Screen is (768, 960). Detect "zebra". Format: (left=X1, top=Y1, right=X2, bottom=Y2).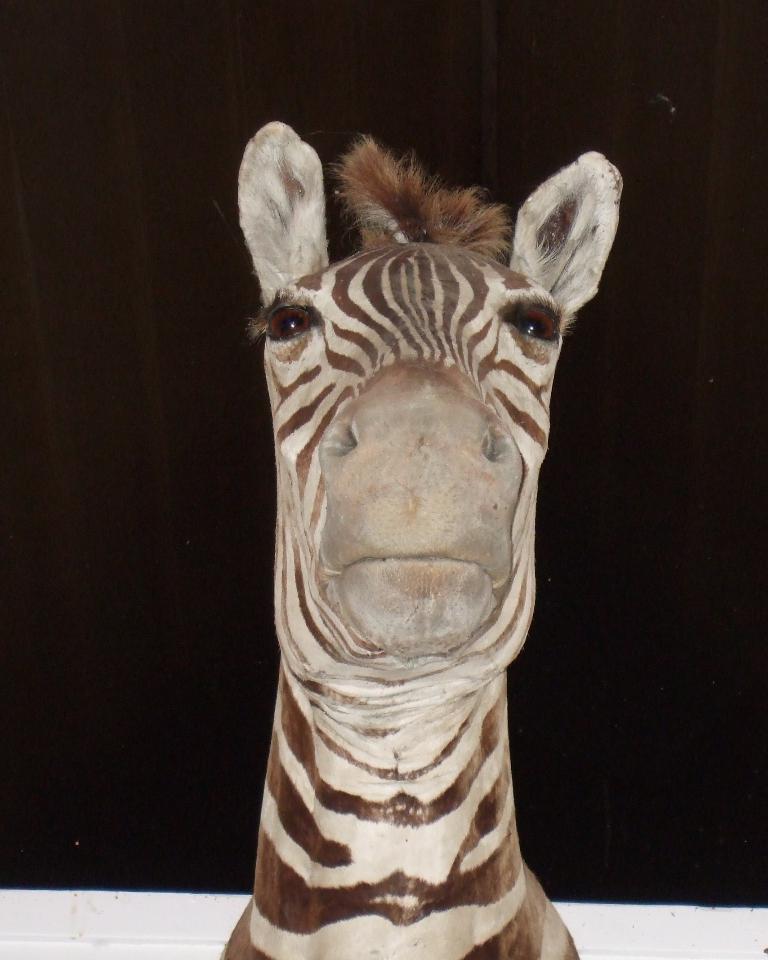
(left=216, top=119, right=626, bottom=959).
